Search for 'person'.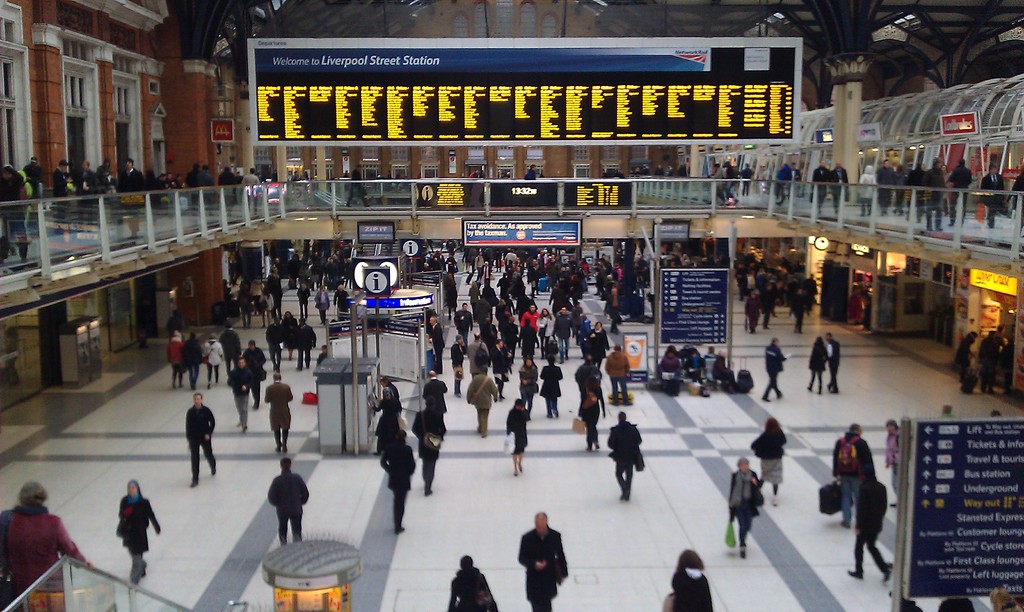
Found at (x1=467, y1=283, x2=478, y2=302).
